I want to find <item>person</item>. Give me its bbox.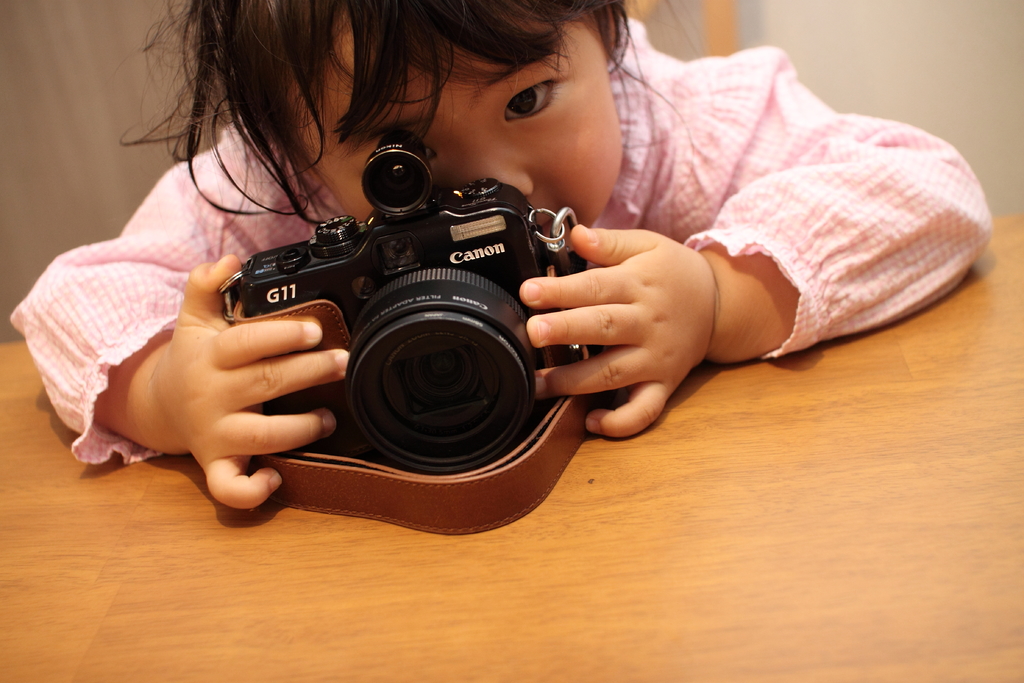
box(8, 0, 993, 506).
